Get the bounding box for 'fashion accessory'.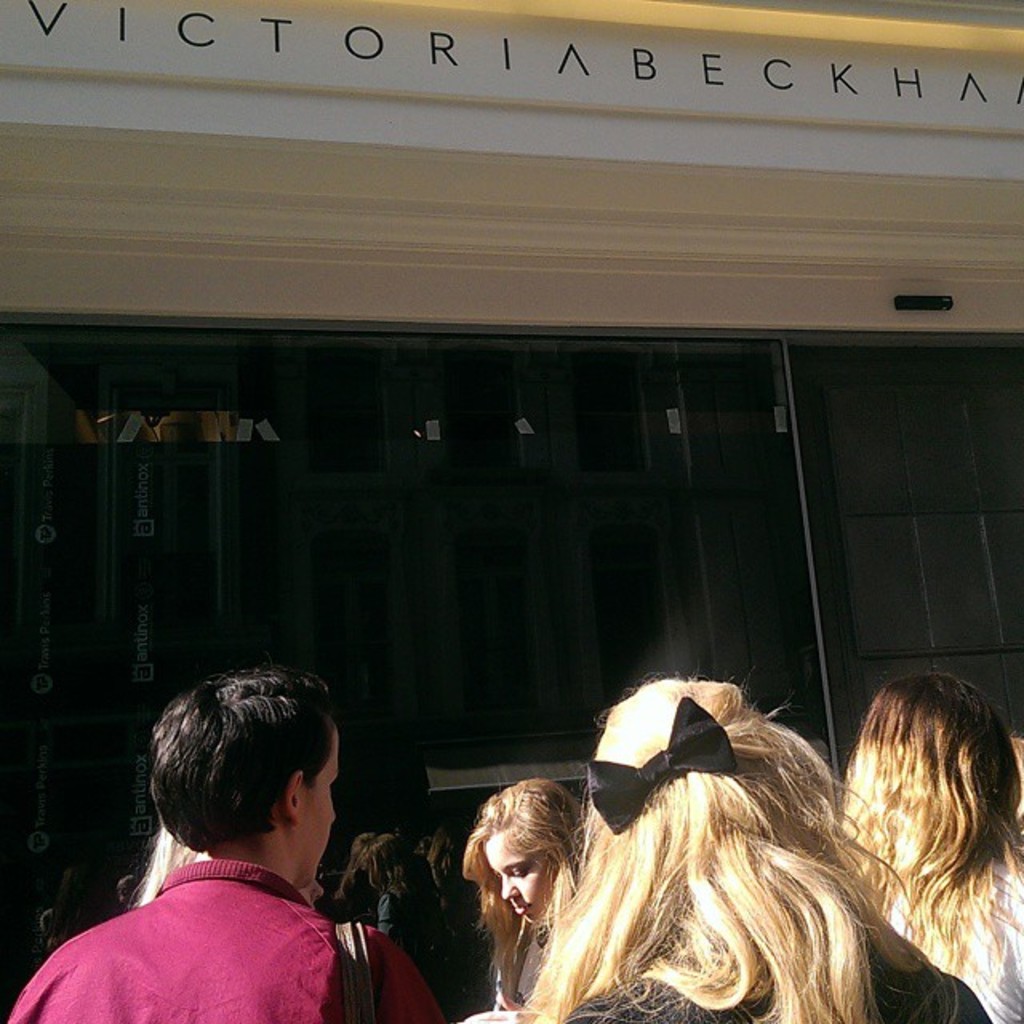
(x1=331, y1=915, x2=373, y2=1022).
